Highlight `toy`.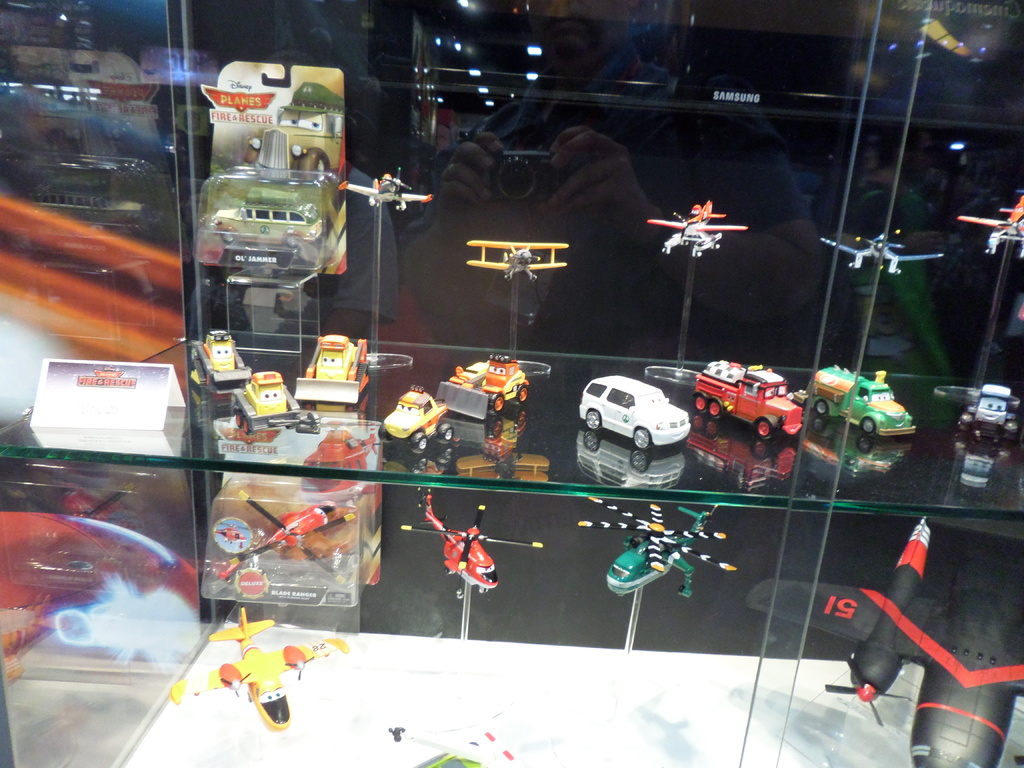
Highlighted region: locate(823, 366, 921, 458).
